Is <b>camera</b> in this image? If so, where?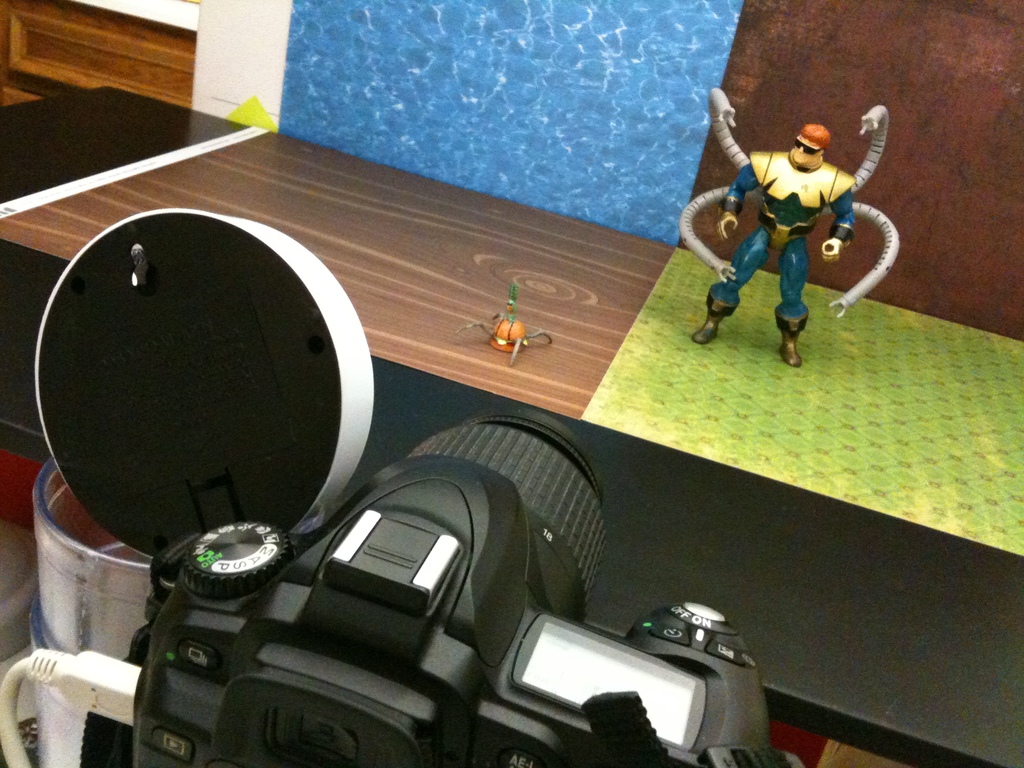
Yes, at select_region(123, 410, 802, 767).
